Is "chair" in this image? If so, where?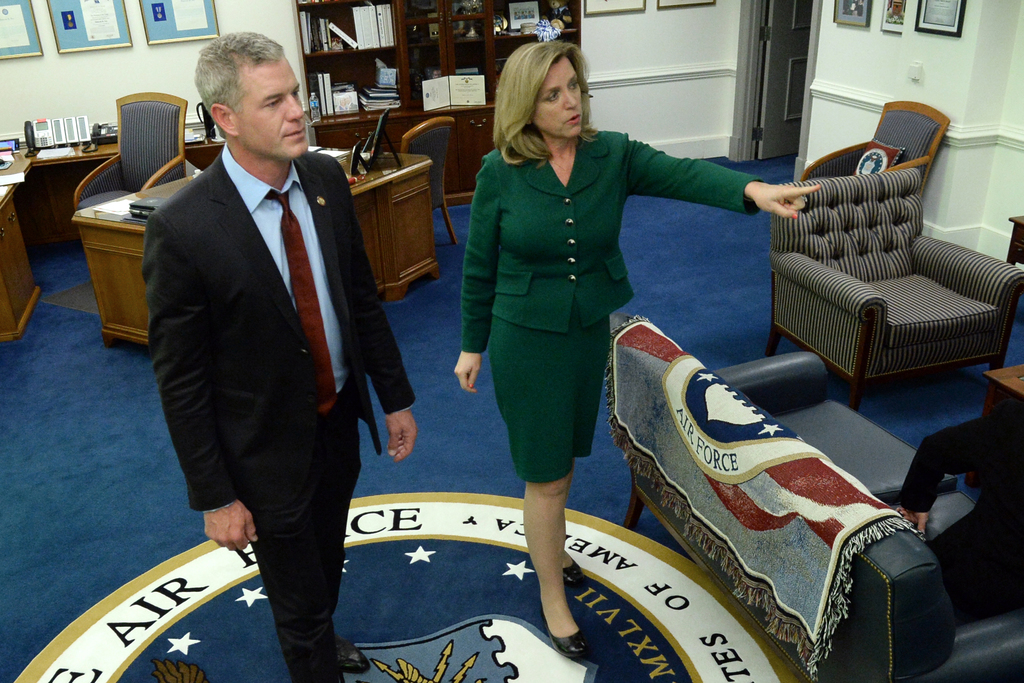
Yes, at (73,92,185,211).
